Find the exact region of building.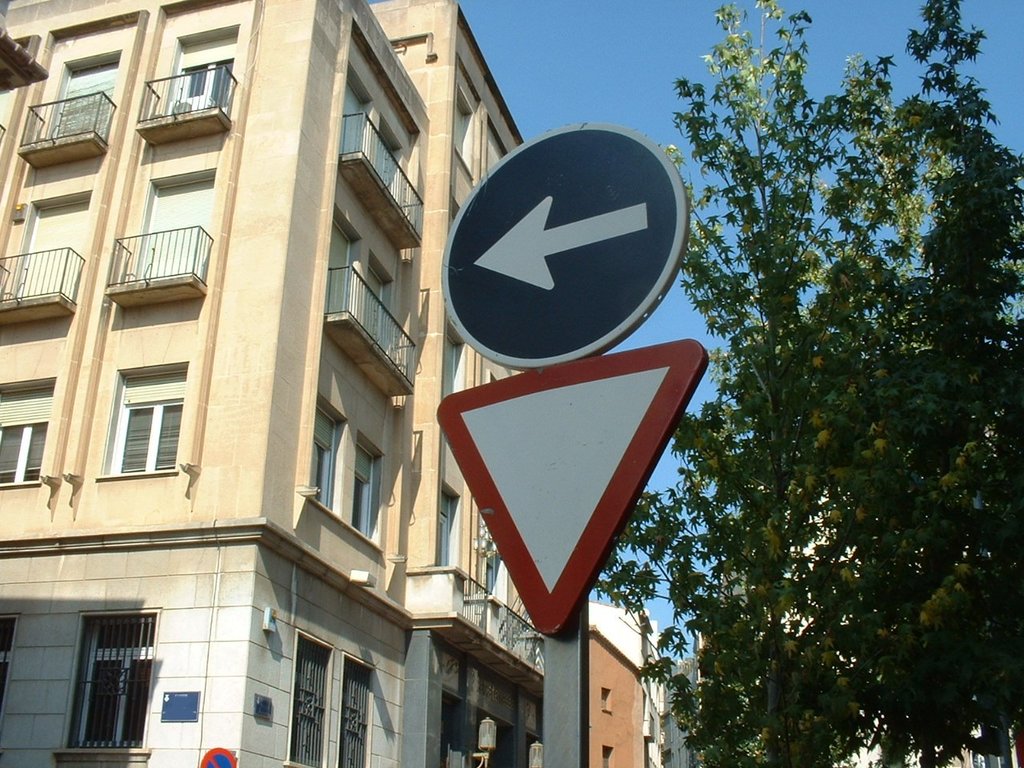
Exact region: 757,490,970,767.
